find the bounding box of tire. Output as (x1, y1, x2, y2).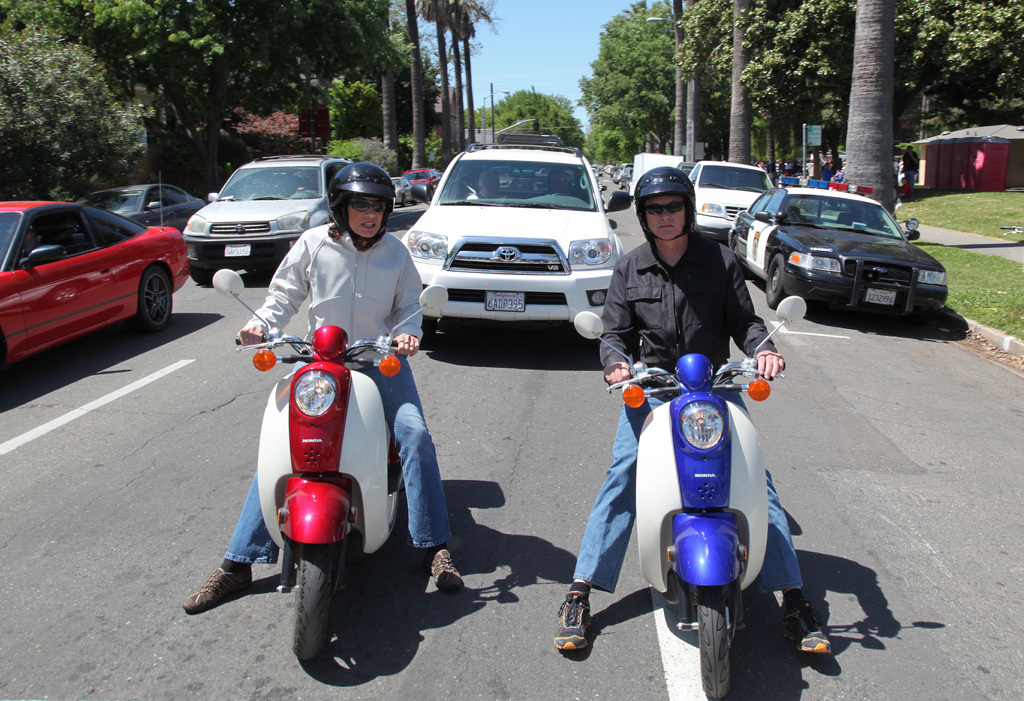
(765, 254, 797, 309).
